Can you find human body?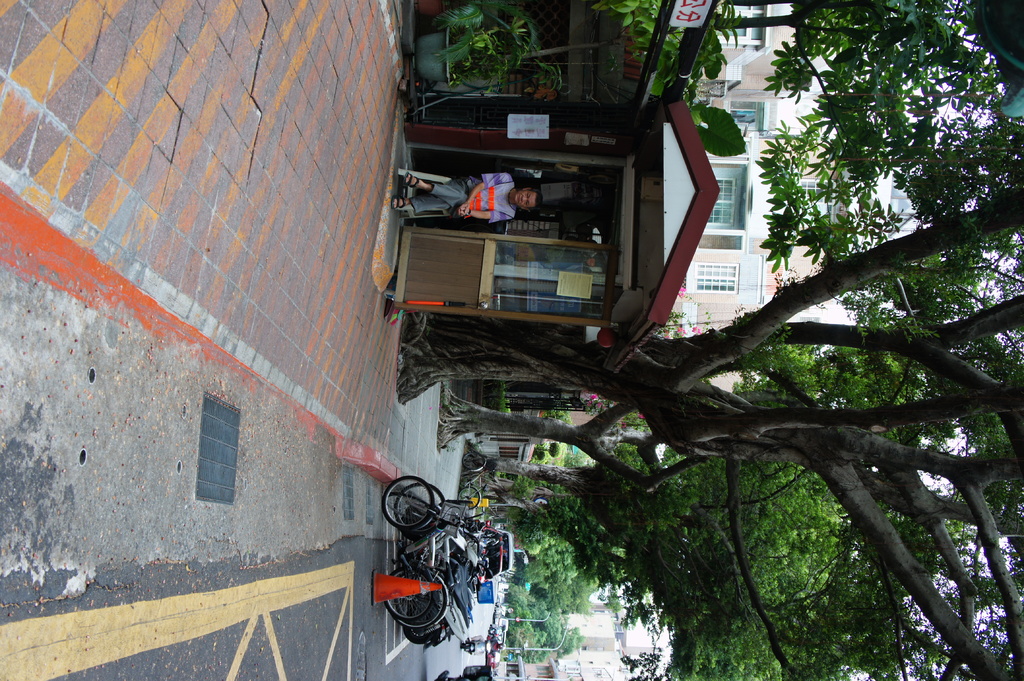
Yes, bounding box: (x1=392, y1=173, x2=543, y2=228).
